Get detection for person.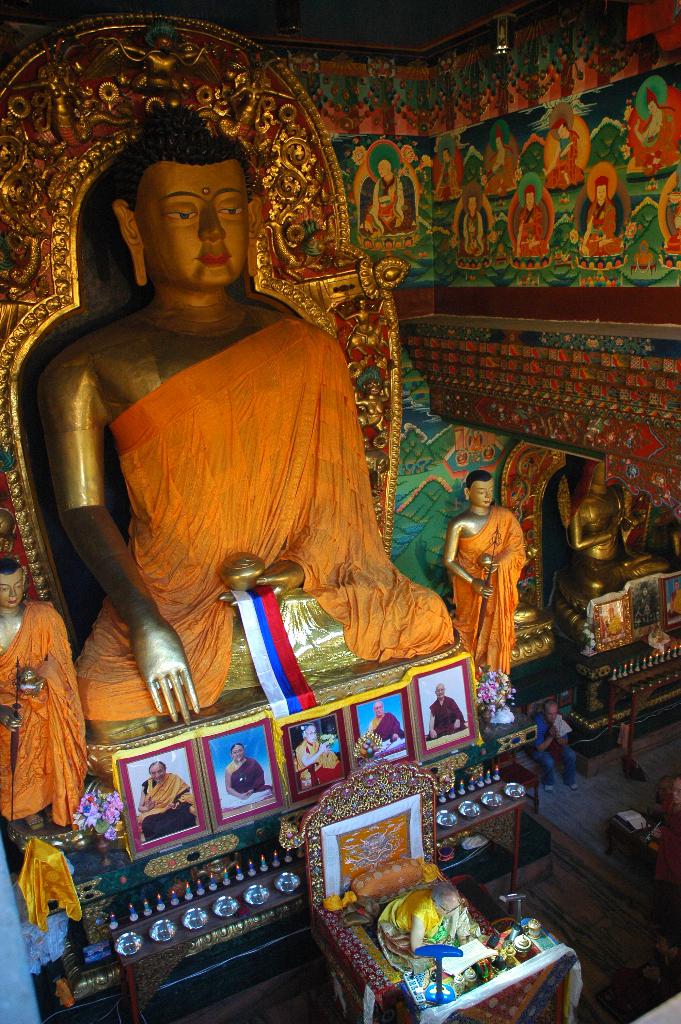
Detection: bbox=[669, 578, 680, 618].
